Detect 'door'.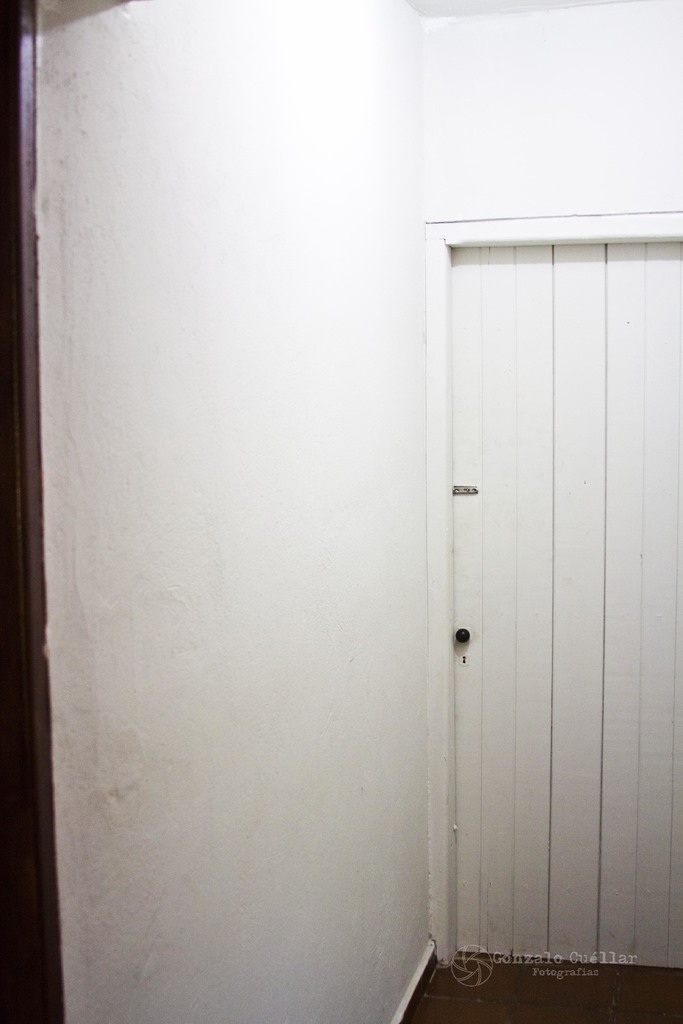
Detected at l=364, t=202, r=658, b=977.
